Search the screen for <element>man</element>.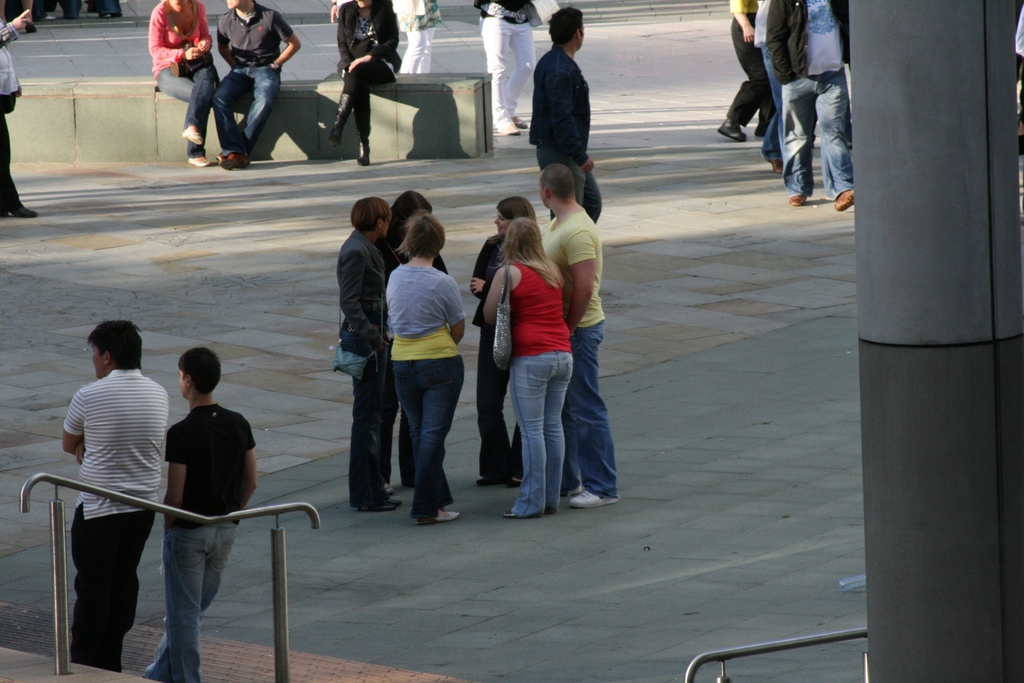
Found at [480, 0, 532, 133].
